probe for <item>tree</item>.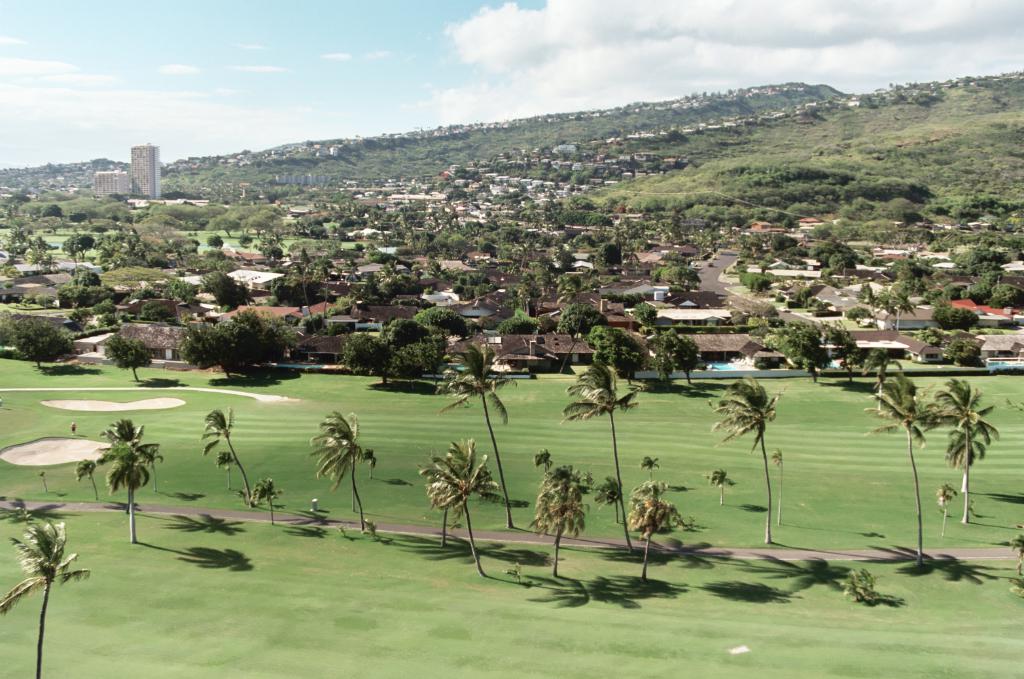
Probe result: (912, 323, 945, 348).
